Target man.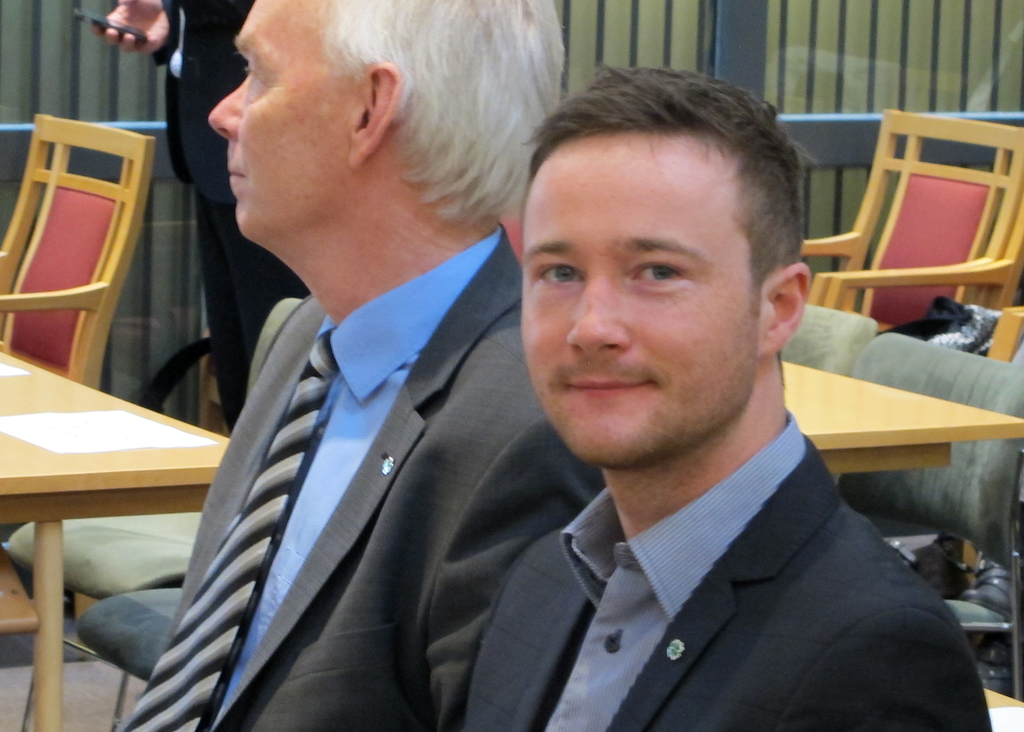
Target region: rect(82, 0, 629, 731).
